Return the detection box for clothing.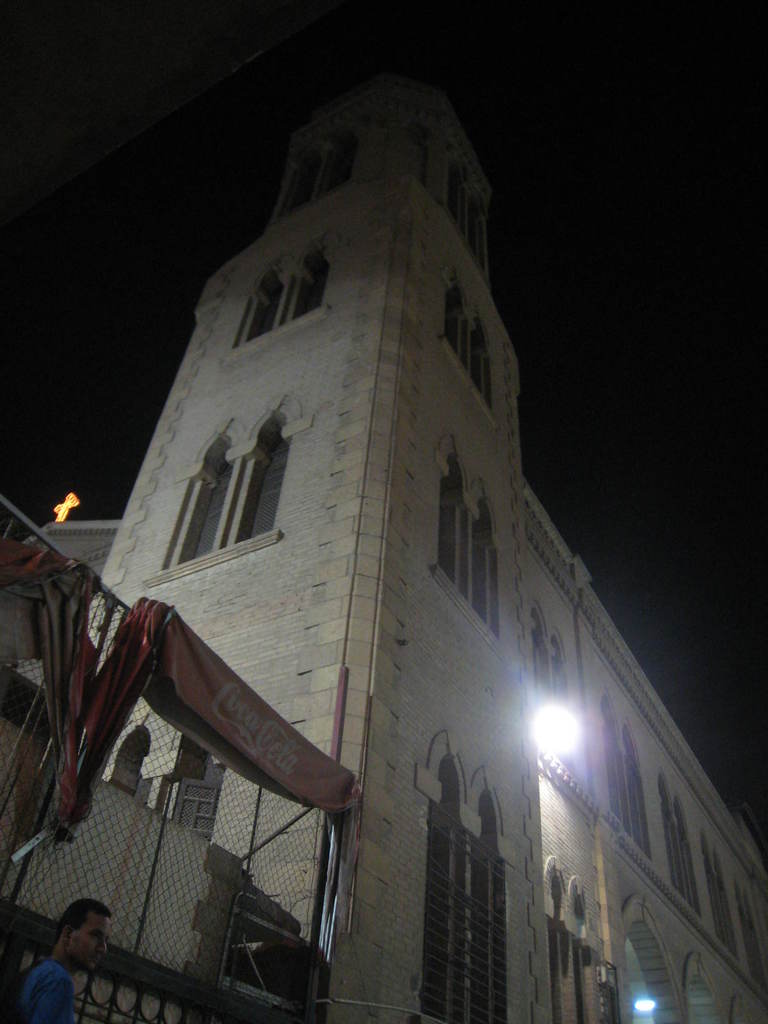
crop(0, 958, 74, 1023).
